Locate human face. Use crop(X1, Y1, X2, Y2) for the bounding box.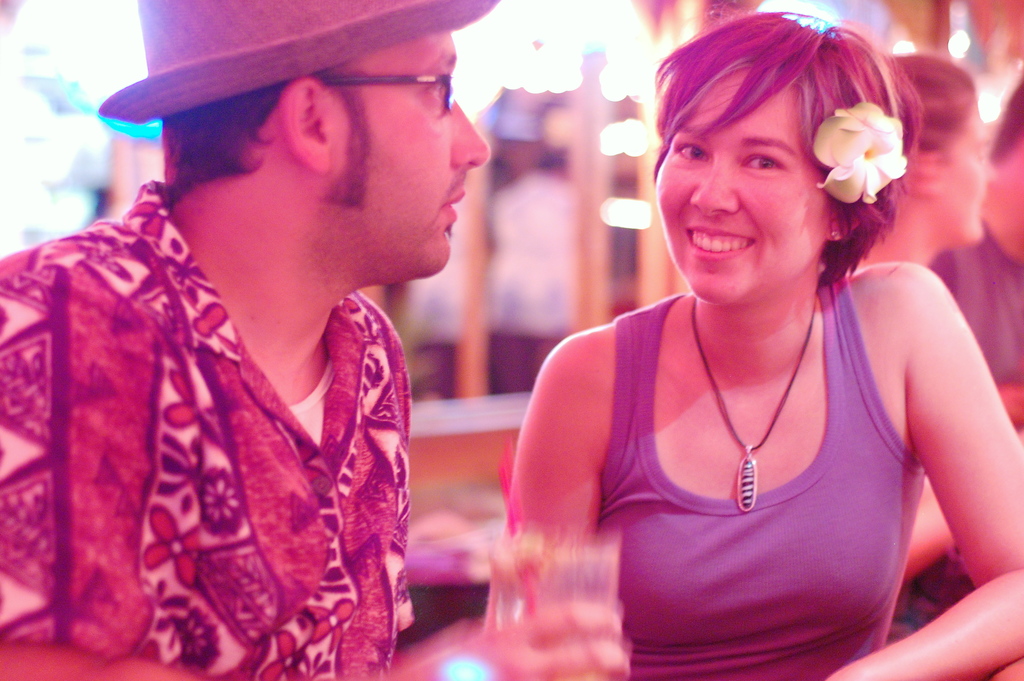
crop(335, 30, 492, 277).
